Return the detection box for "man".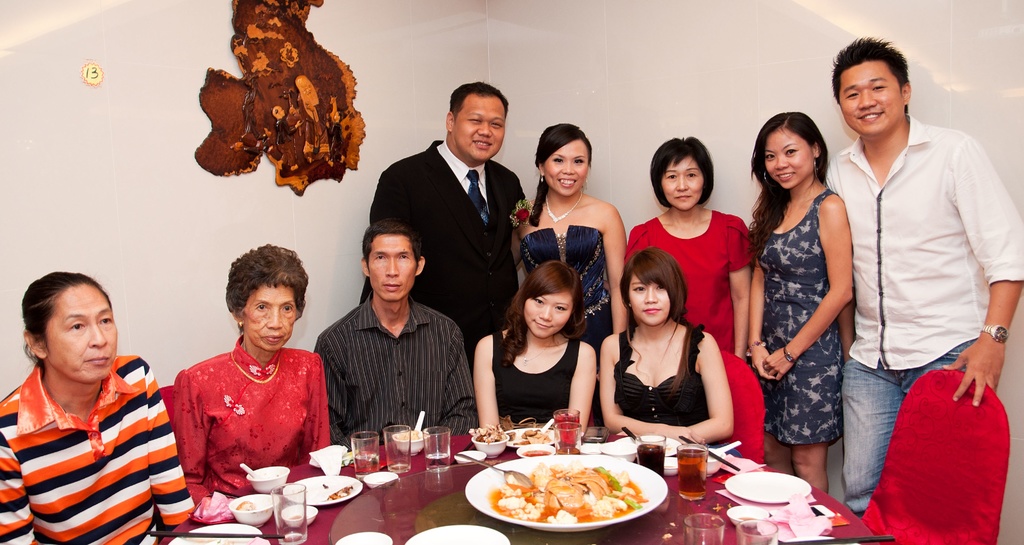
bbox(356, 77, 529, 378).
